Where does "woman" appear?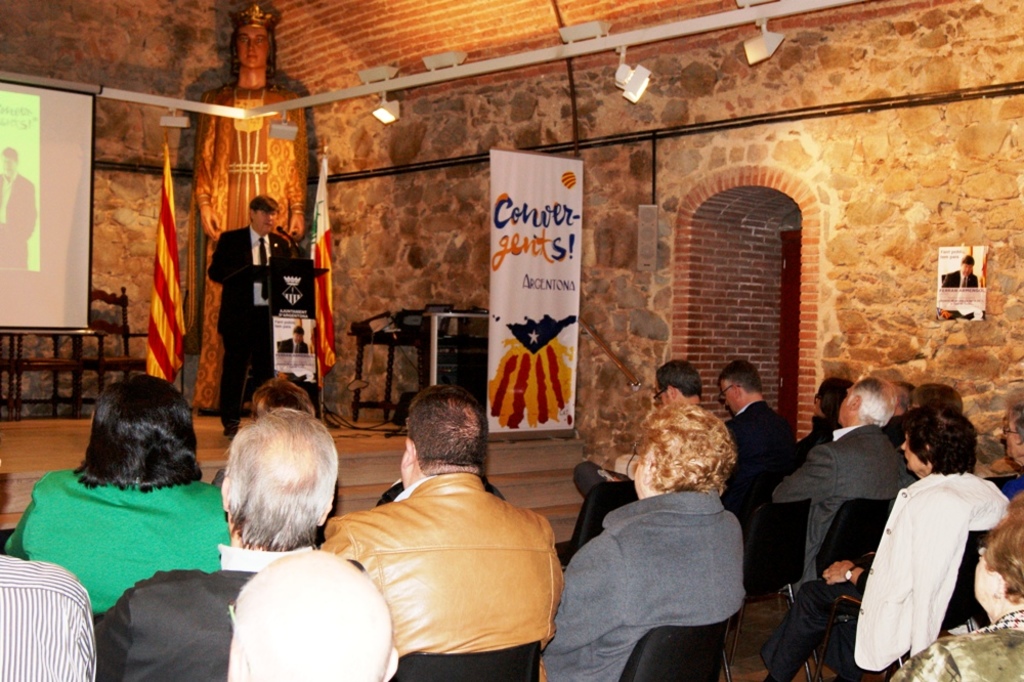
Appears at (22,363,245,643).
